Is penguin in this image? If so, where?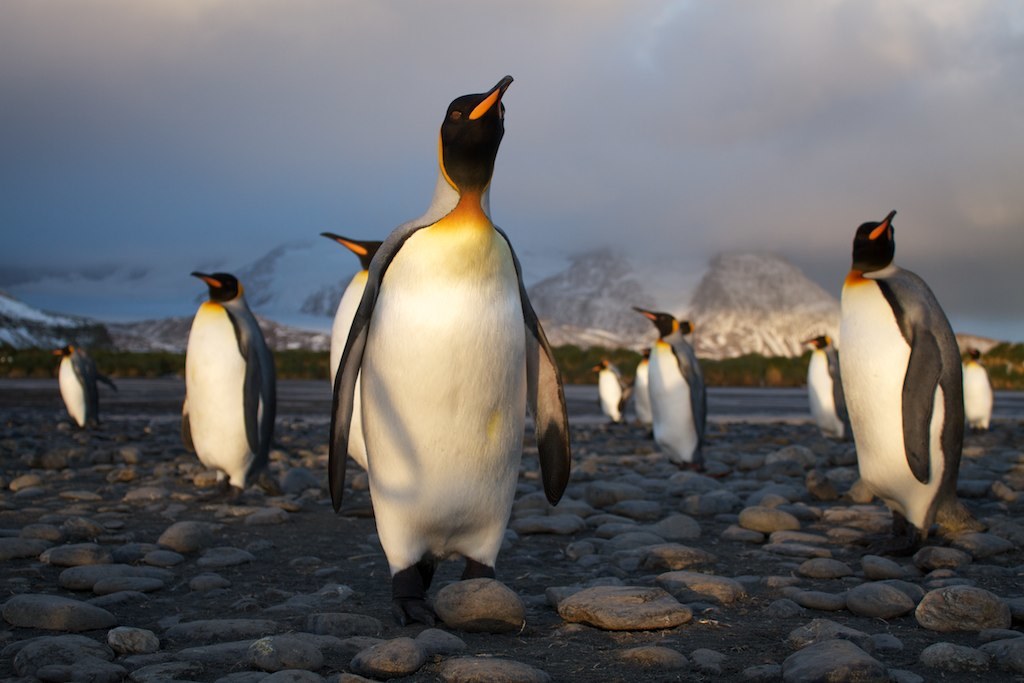
Yes, at <region>50, 338, 122, 427</region>.
